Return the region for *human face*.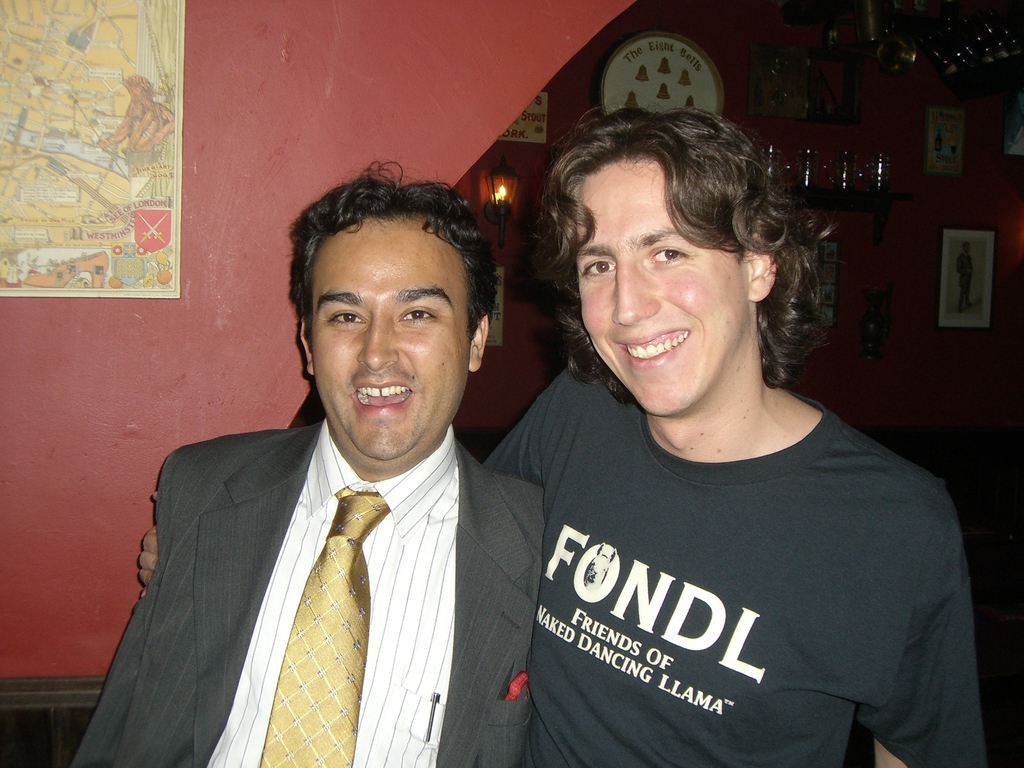
(312, 216, 469, 460).
